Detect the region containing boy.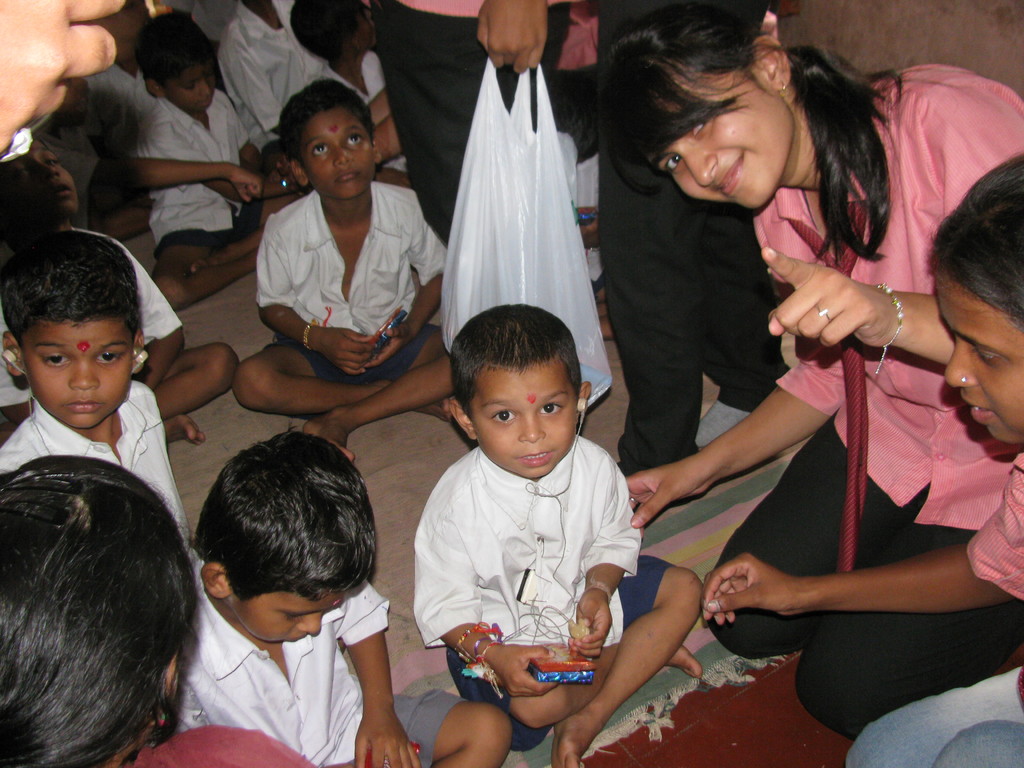
[left=0, top=218, right=213, bottom=593].
